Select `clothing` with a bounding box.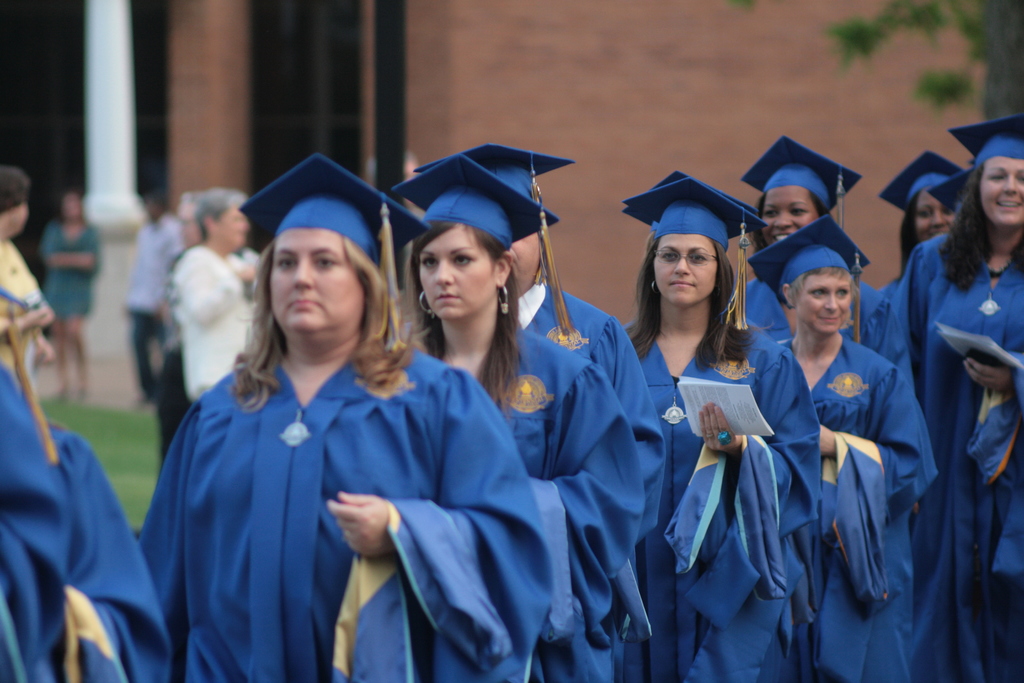
{"x1": 42, "y1": 420, "x2": 175, "y2": 682}.
